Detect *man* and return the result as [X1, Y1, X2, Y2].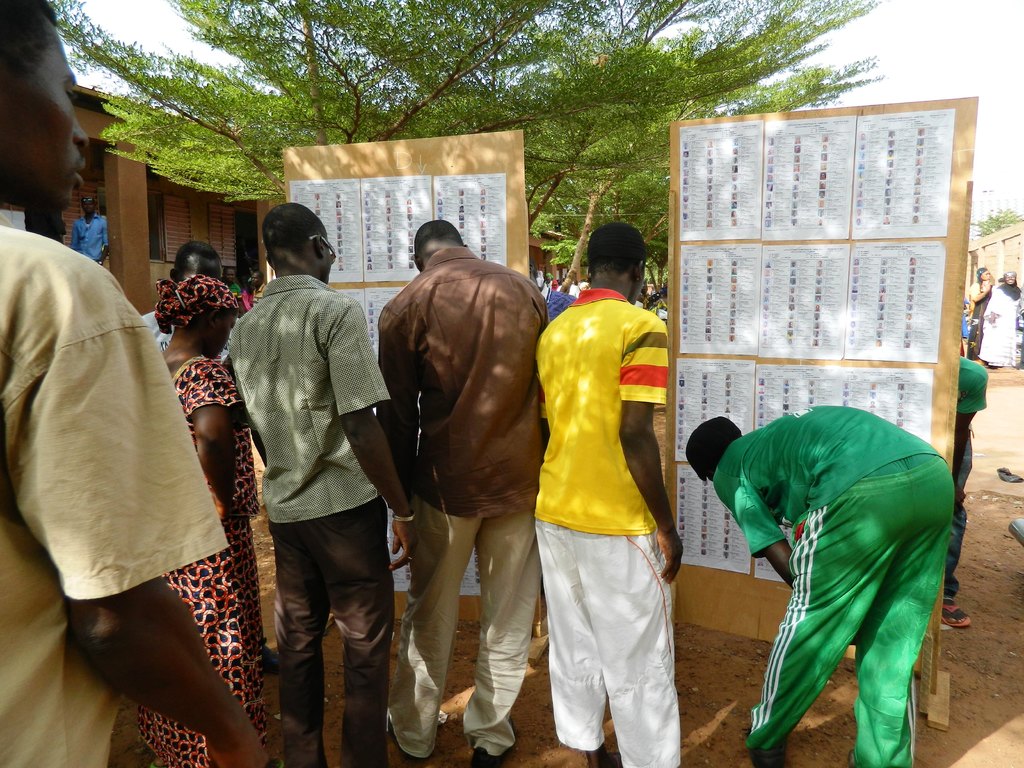
[678, 412, 957, 767].
